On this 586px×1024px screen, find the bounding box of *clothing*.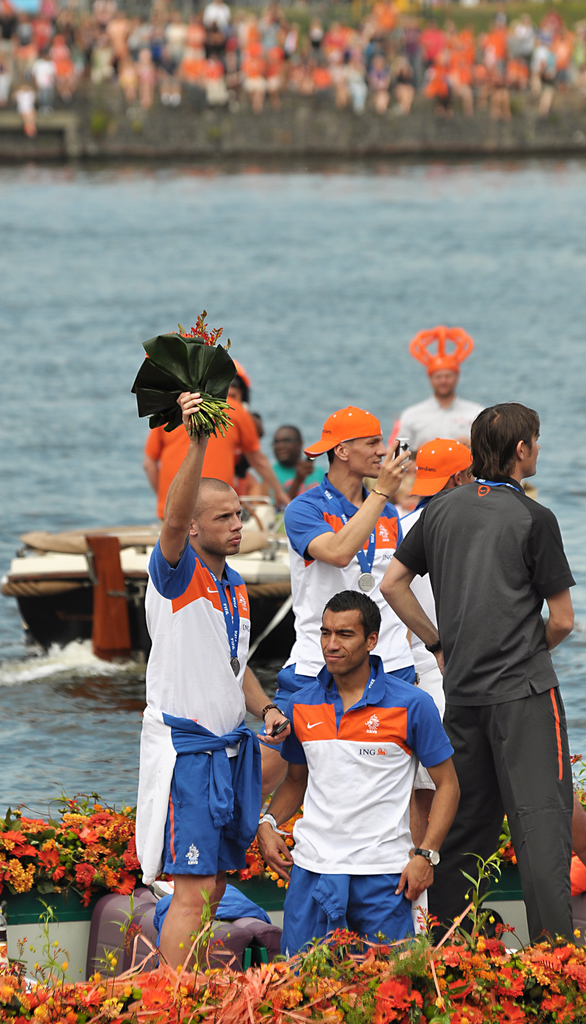
Bounding box: 110:526:247:893.
